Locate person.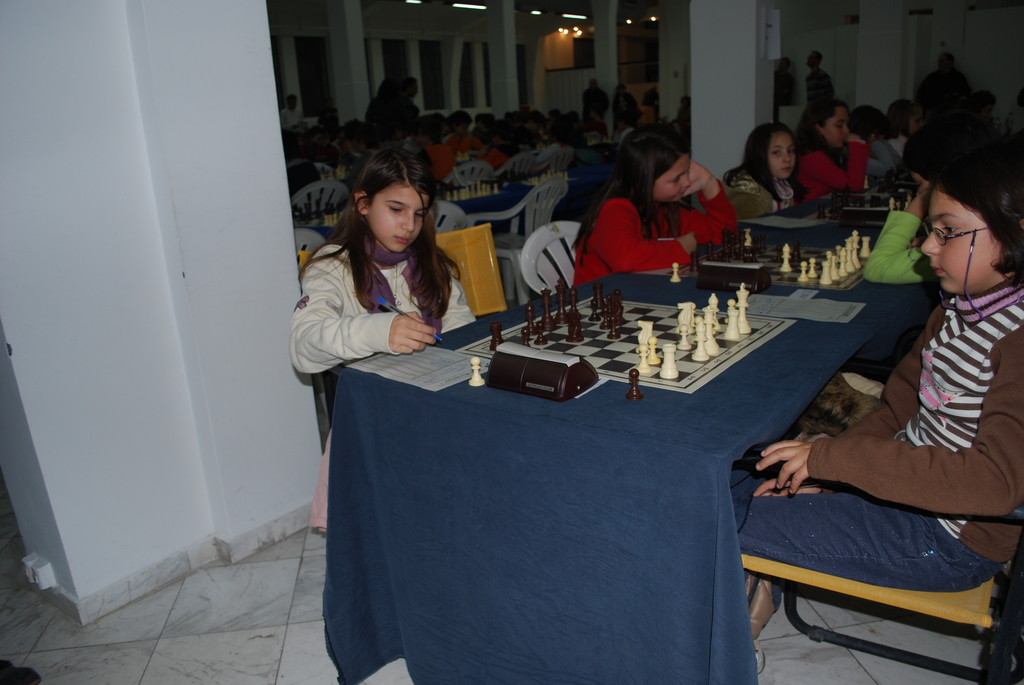
Bounding box: [x1=726, y1=171, x2=1023, y2=673].
